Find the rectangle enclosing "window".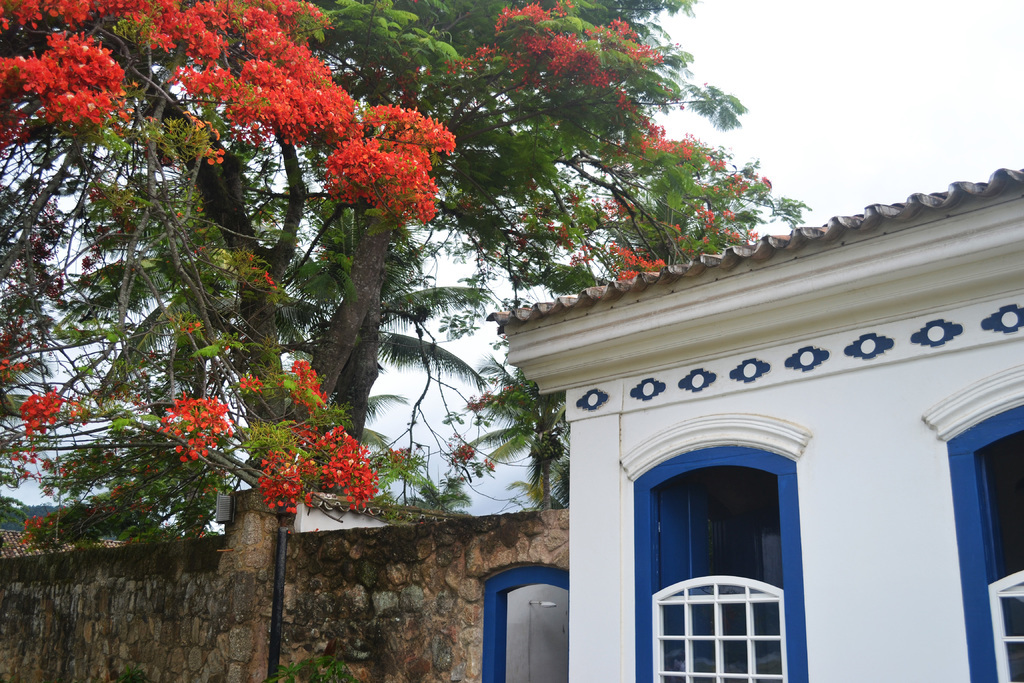
627 435 814 662.
